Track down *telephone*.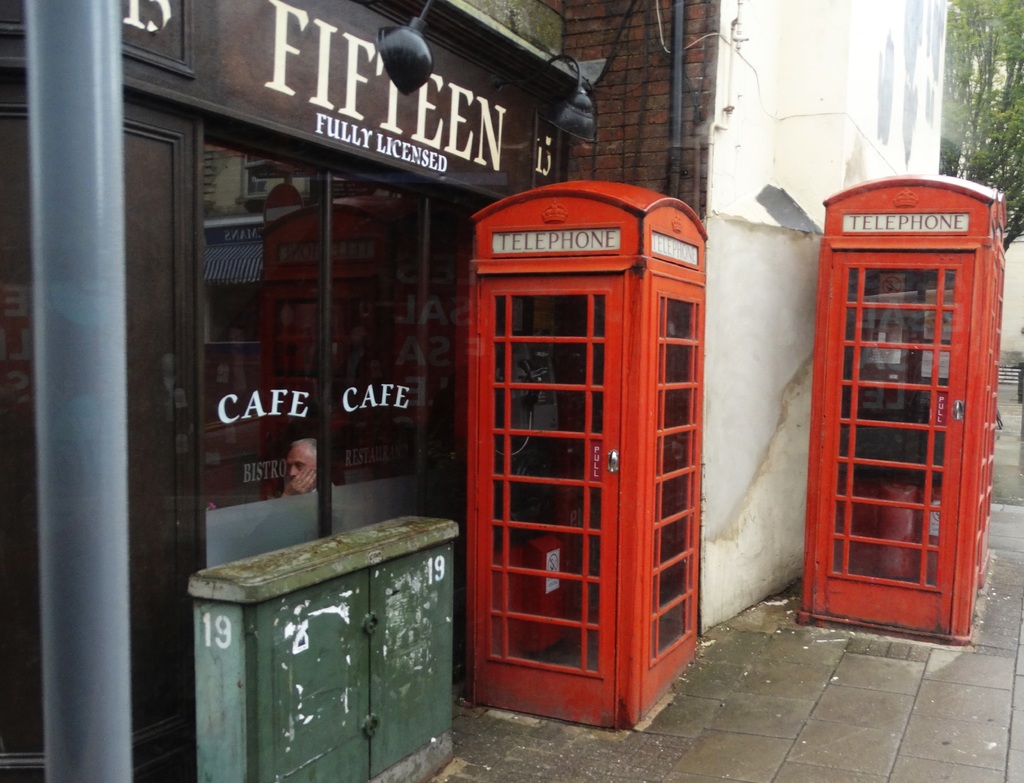
Tracked to [left=500, top=346, right=565, bottom=456].
